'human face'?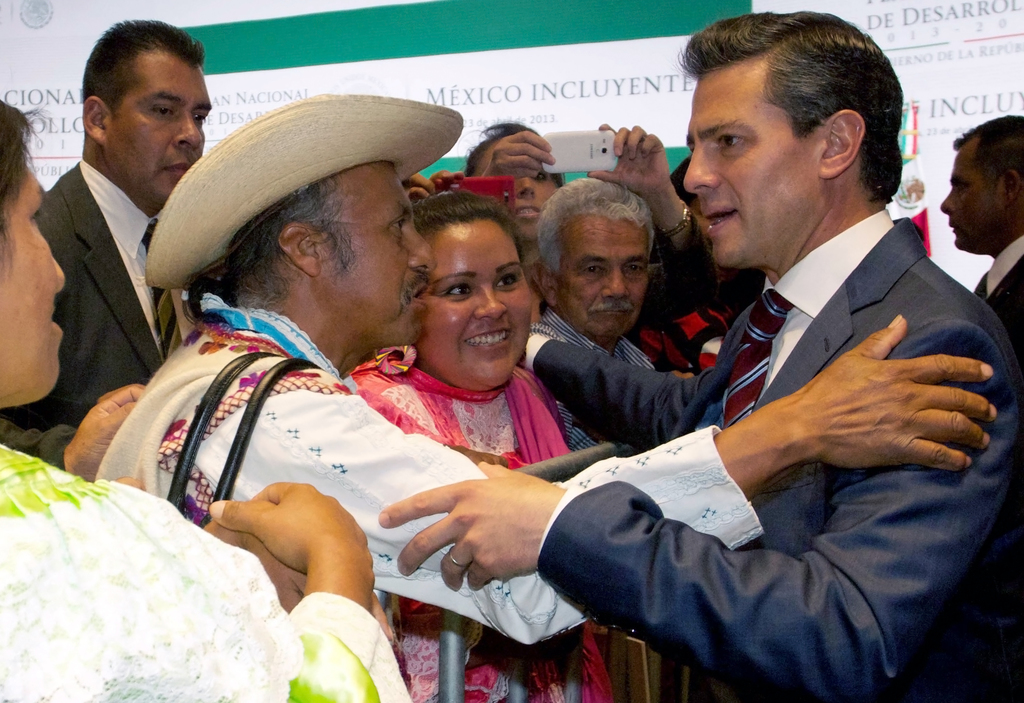
bbox=(100, 53, 214, 199)
